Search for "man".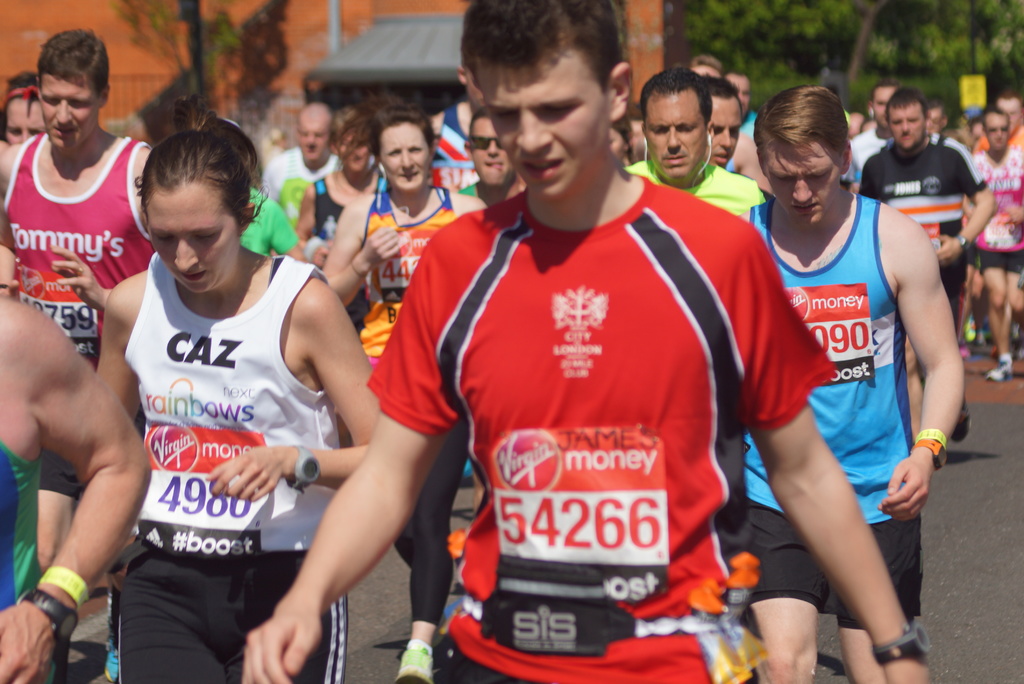
Found at 849,86,907,190.
